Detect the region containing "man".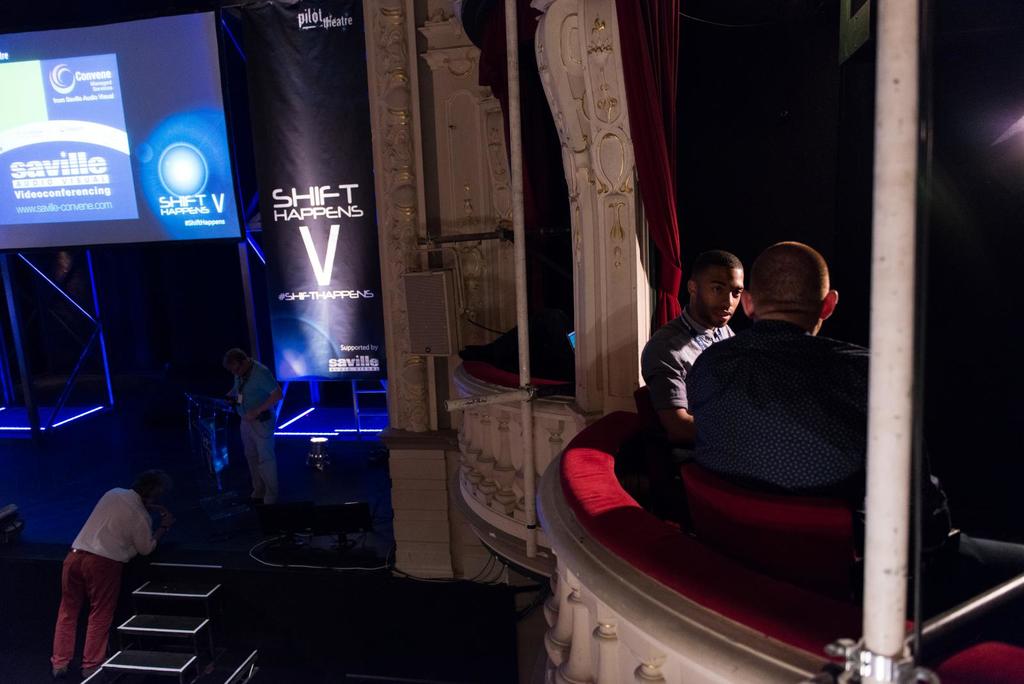
region(42, 473, 177, 683).
